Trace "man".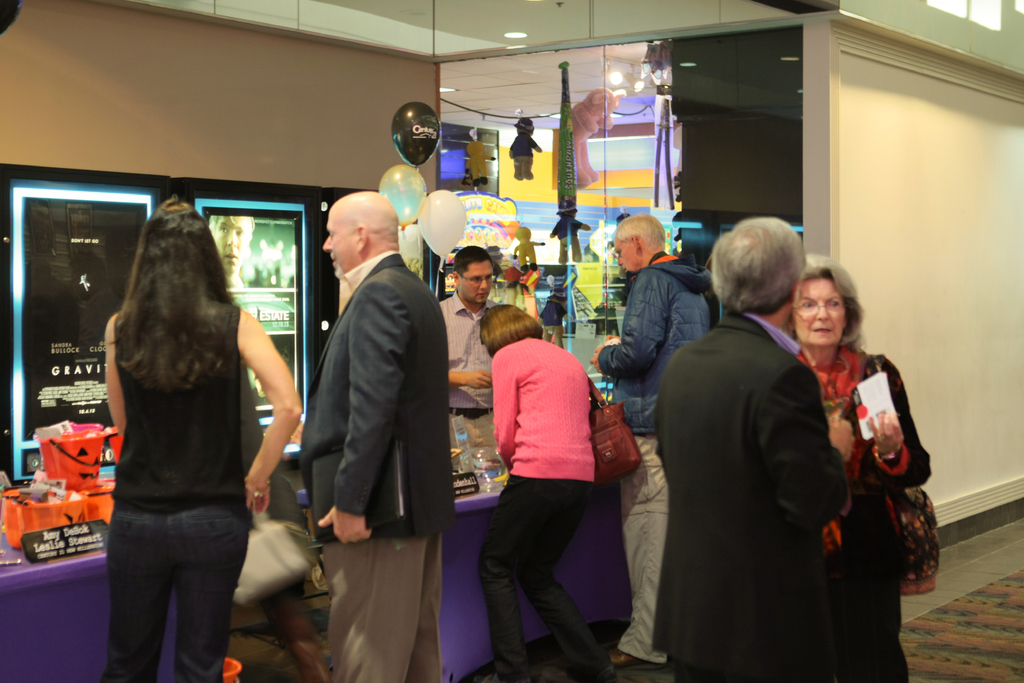
Traced to <bbox>287, 174, 456, 660</bbox>.
